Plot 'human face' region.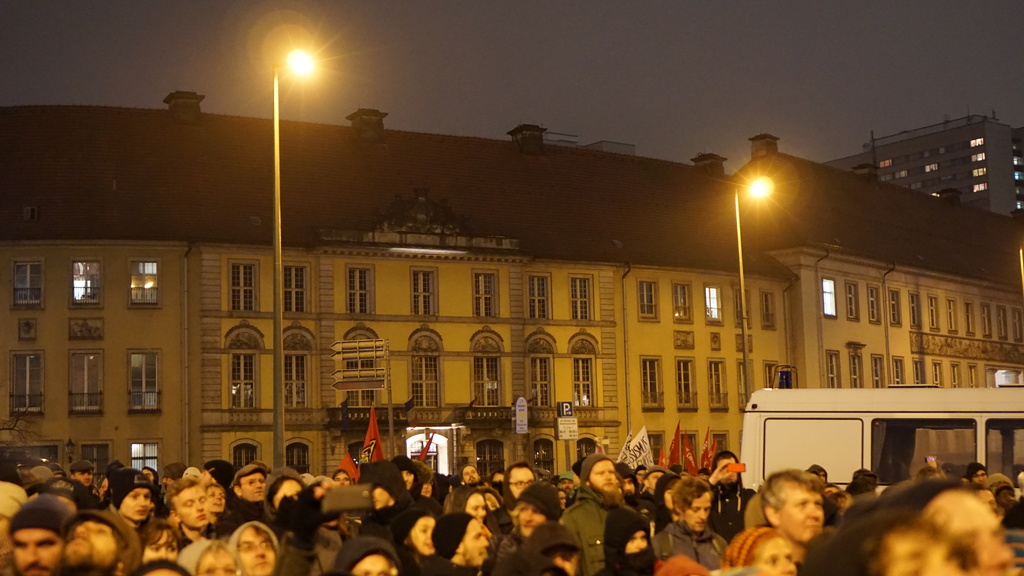
Plotted at [left=682, top=492, right=714, bottom=533].
